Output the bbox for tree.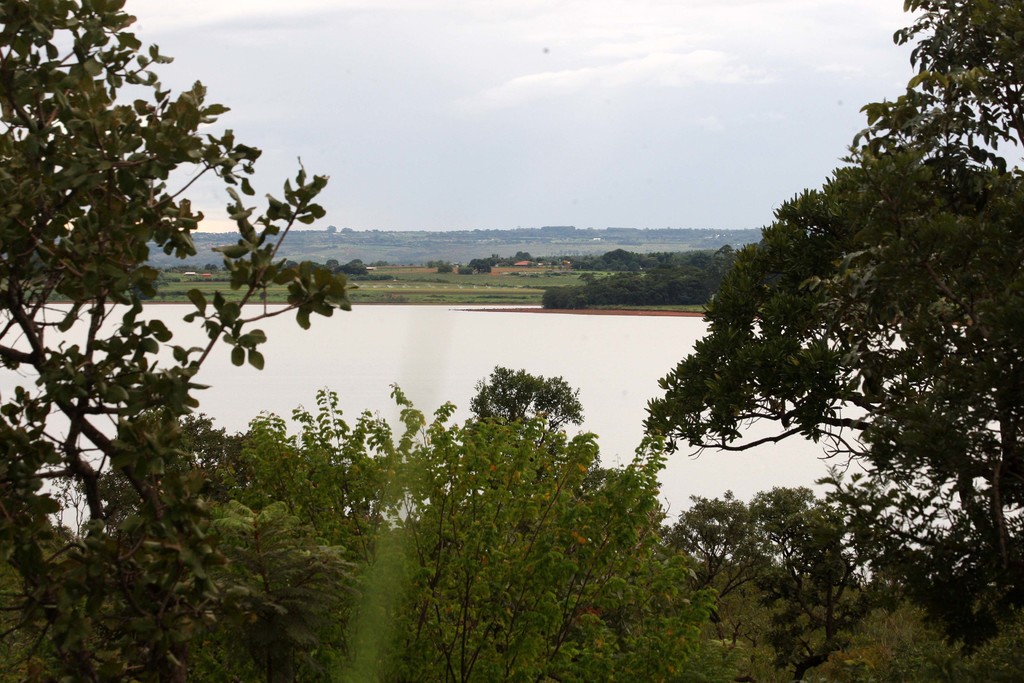
<bbox>0, 0, 361, 682</bbox>.
